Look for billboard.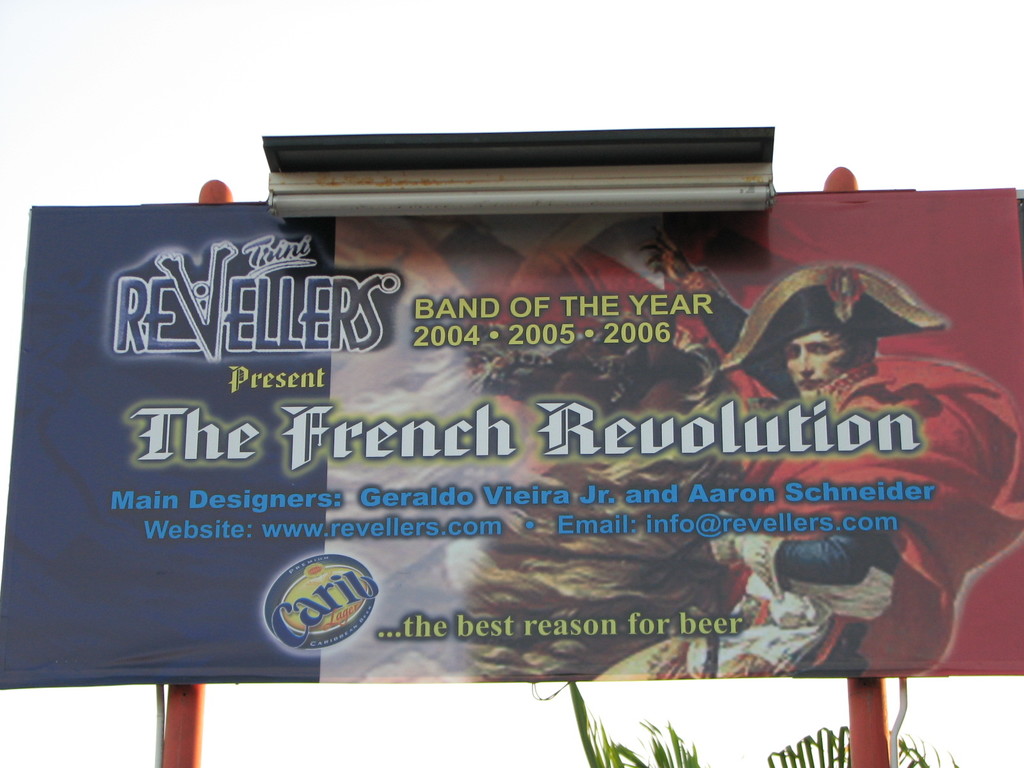
Found: BBox(0, 188, 1023, 679).
